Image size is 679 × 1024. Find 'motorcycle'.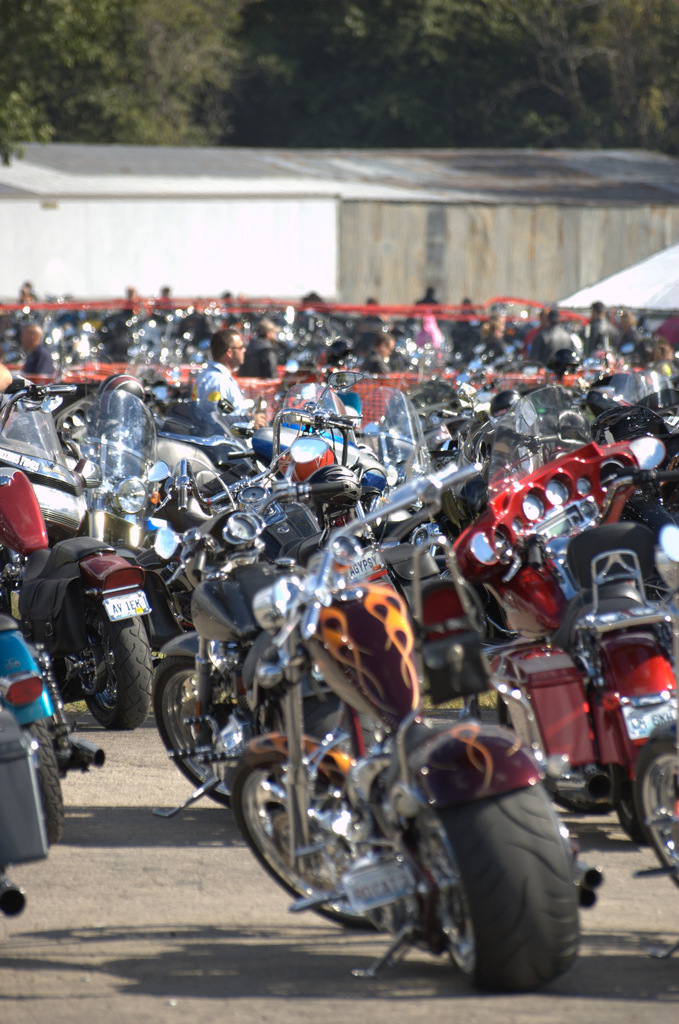
rect(60, 387, 151, 559).
